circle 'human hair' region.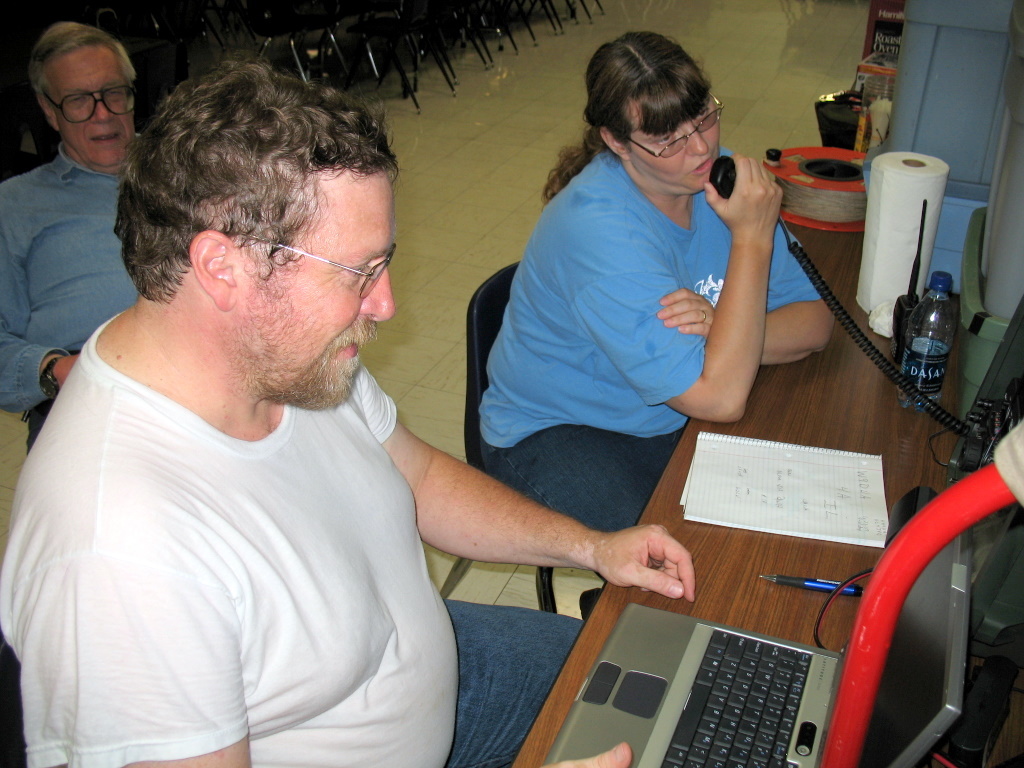
Region: [28, 22, 136, 121].
